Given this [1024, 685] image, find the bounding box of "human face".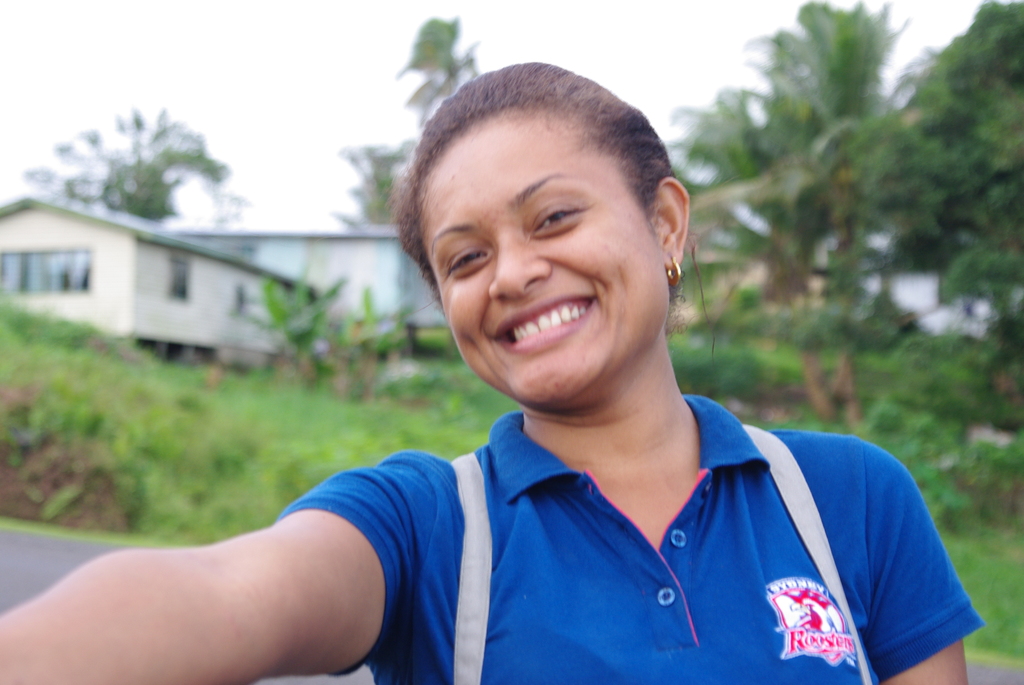
422,104,668,397.
